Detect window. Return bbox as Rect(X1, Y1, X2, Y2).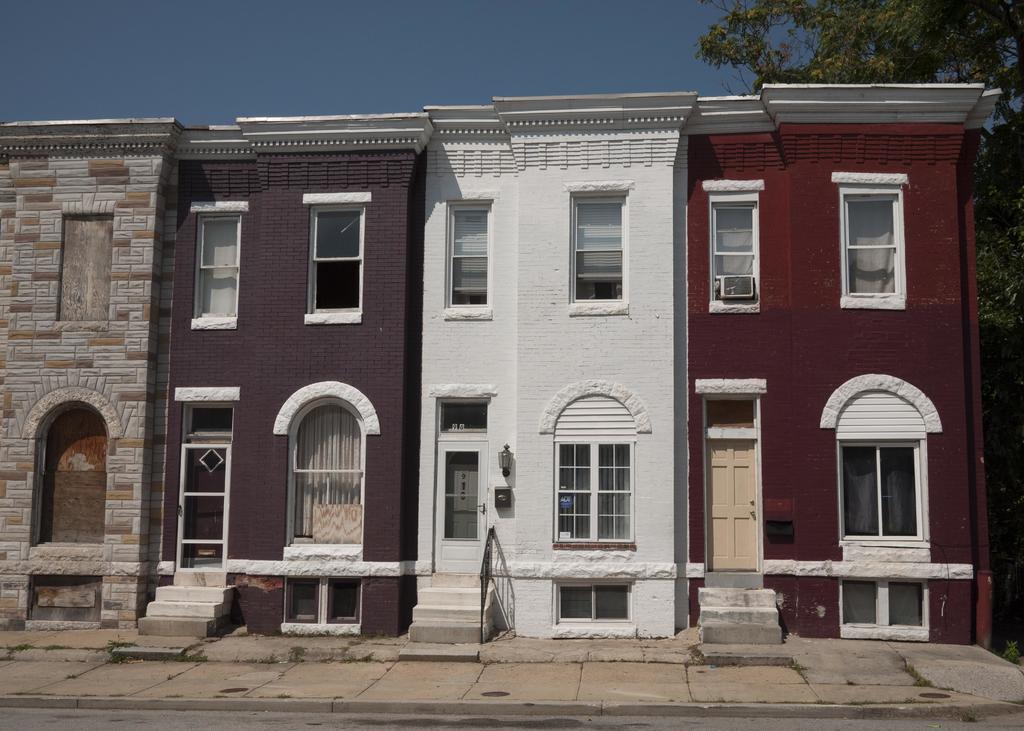
Rect(194, 213, 236, 315).
